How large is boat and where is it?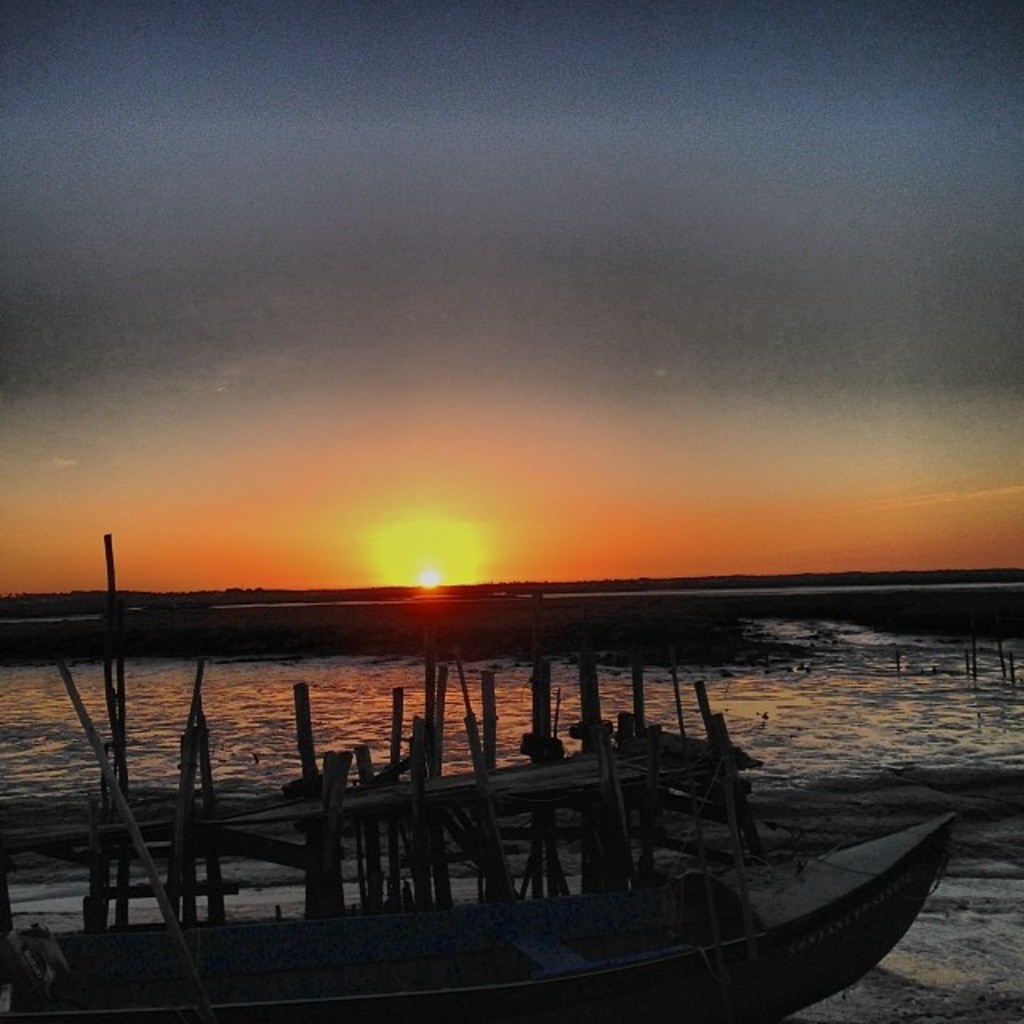
Bounding box: bbox=[54, 667, 1023, 987].
